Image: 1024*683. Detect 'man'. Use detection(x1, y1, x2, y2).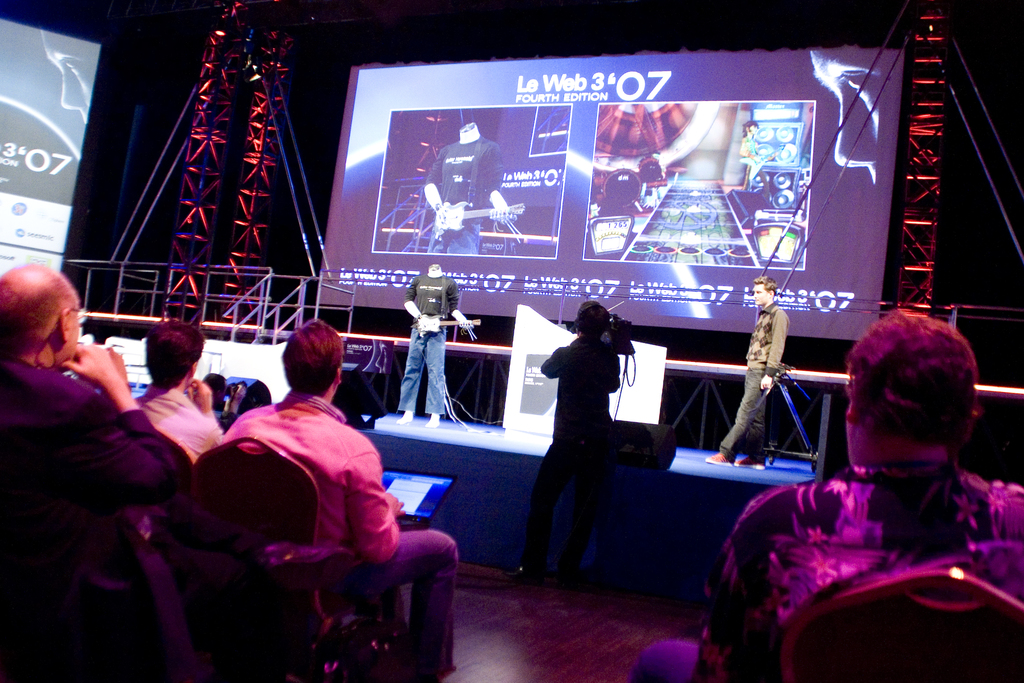
detection(699, 273, 781, 472).
